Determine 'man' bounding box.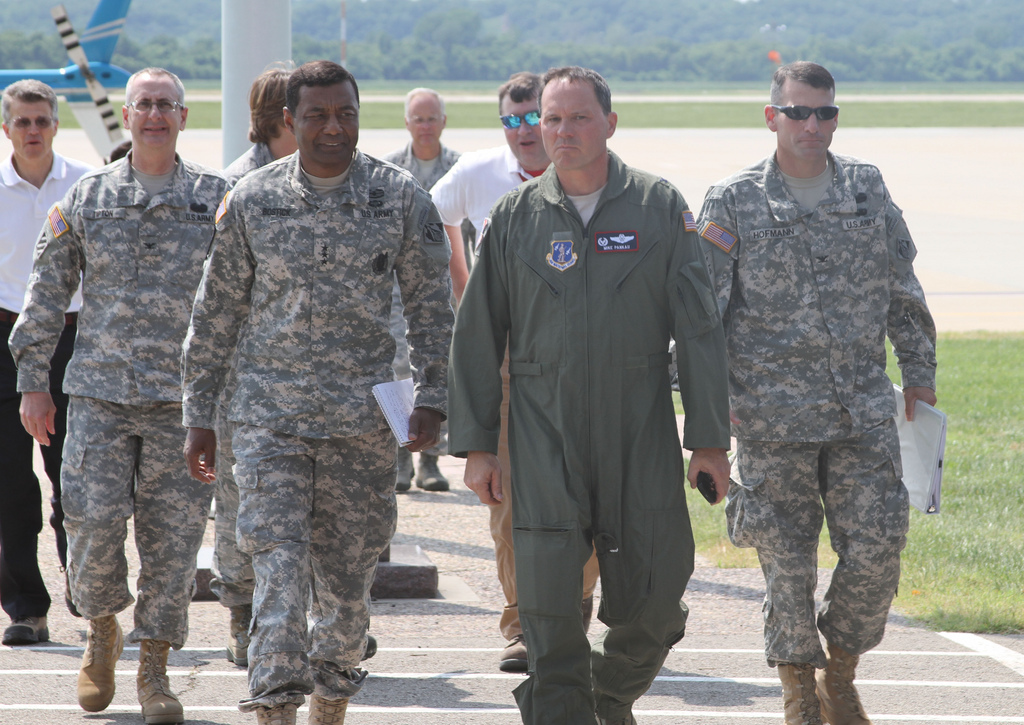
Determined: (x1=376, y1=85, x2=460, y2=493).
